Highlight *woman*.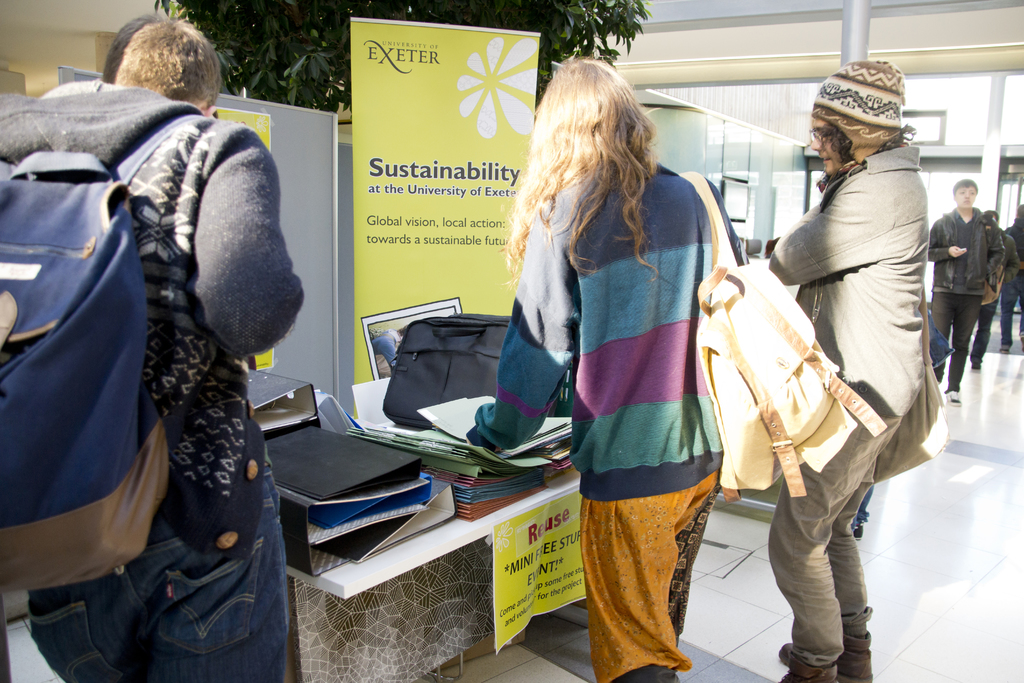
Highlighted region: (495, 58, 747, 635).
